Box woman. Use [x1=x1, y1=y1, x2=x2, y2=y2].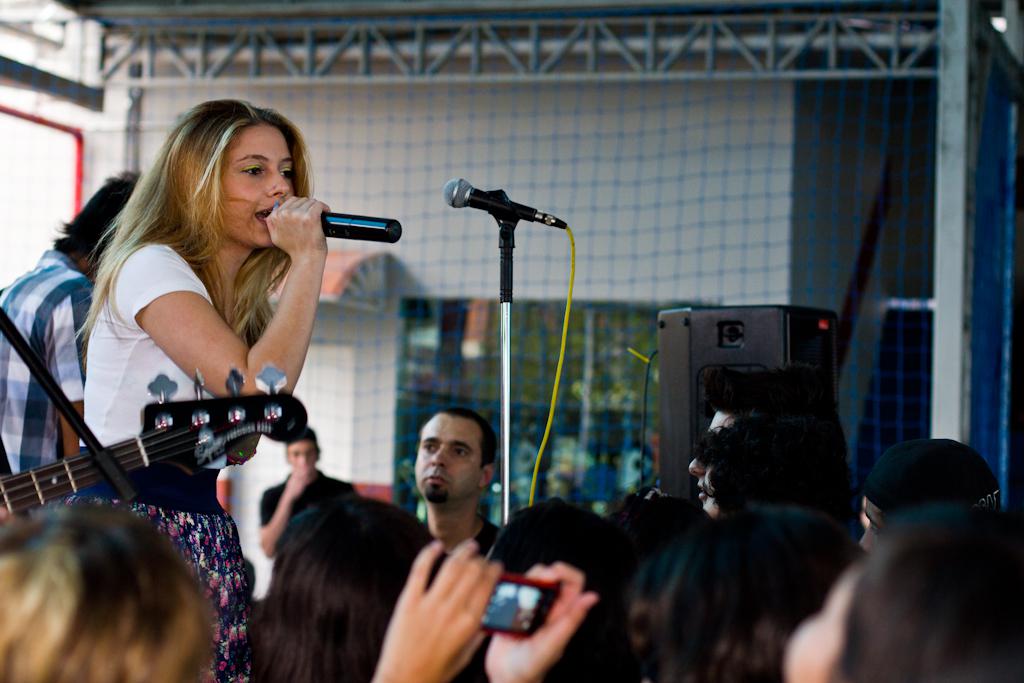
[x1=638, y1=514, x2=833, y2=682].
